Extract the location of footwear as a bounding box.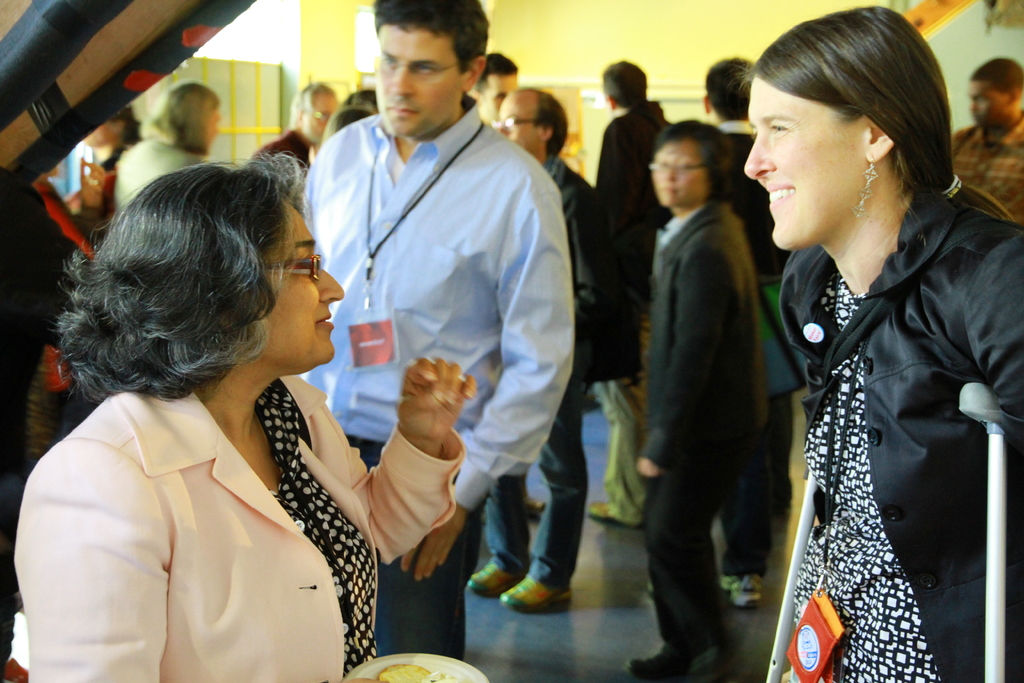
x1=625 y1=645 x2=741 y2=682.
